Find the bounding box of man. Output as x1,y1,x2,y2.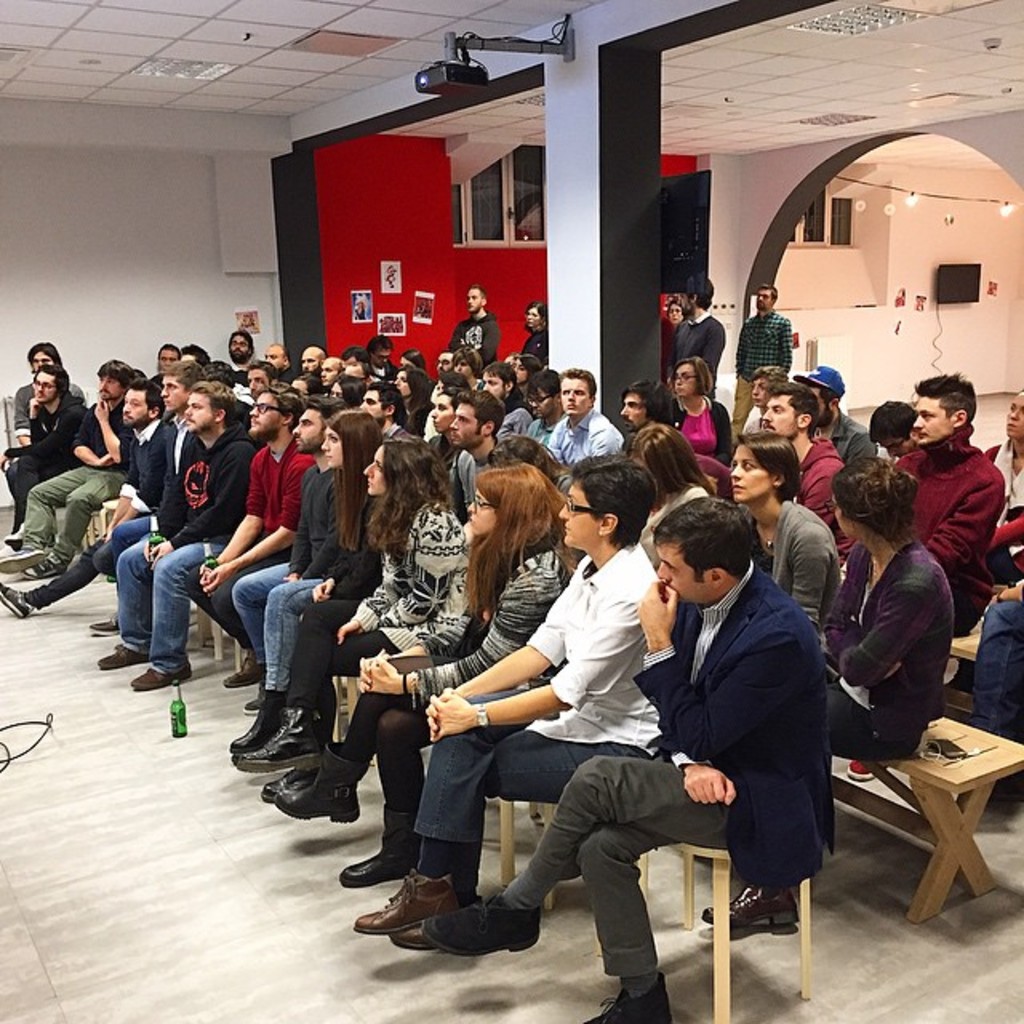
227,326,253,368.
